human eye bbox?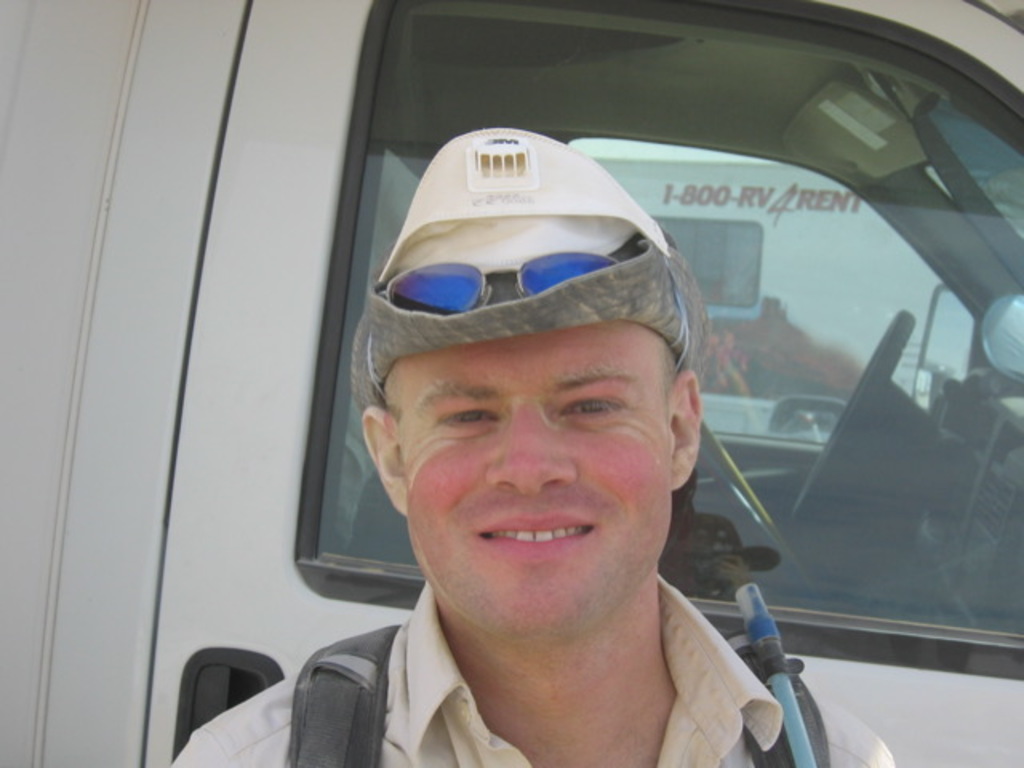
bbox(434, 398, 504, 437)
